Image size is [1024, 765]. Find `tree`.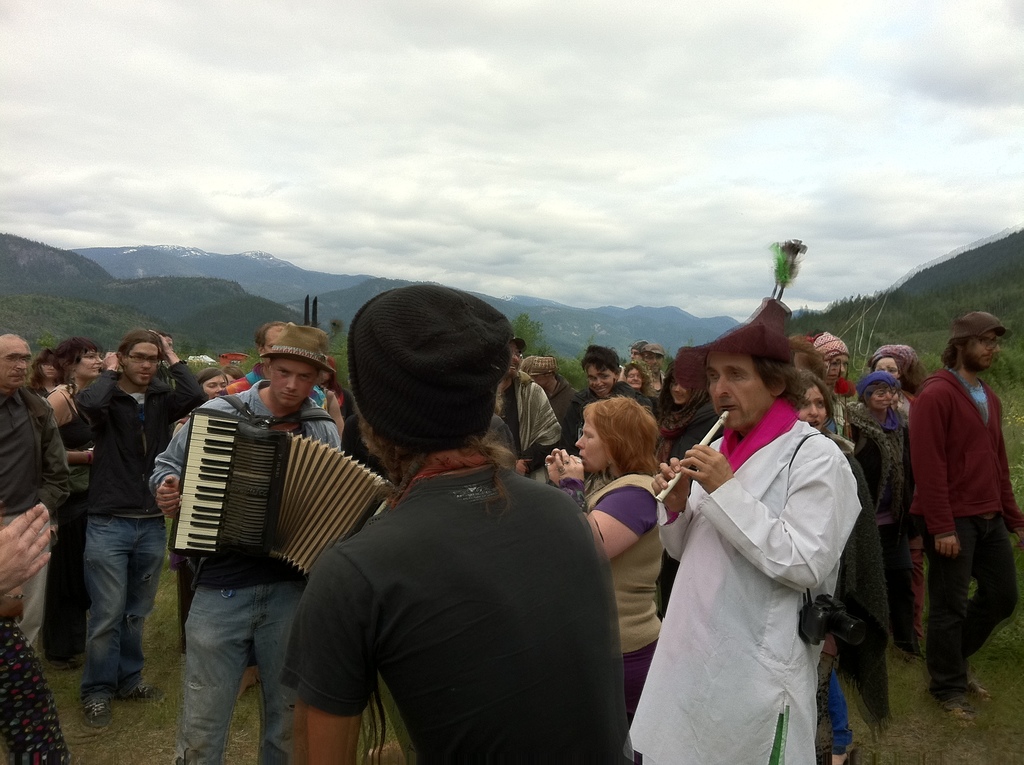
box(508, 308, 561, 371).
